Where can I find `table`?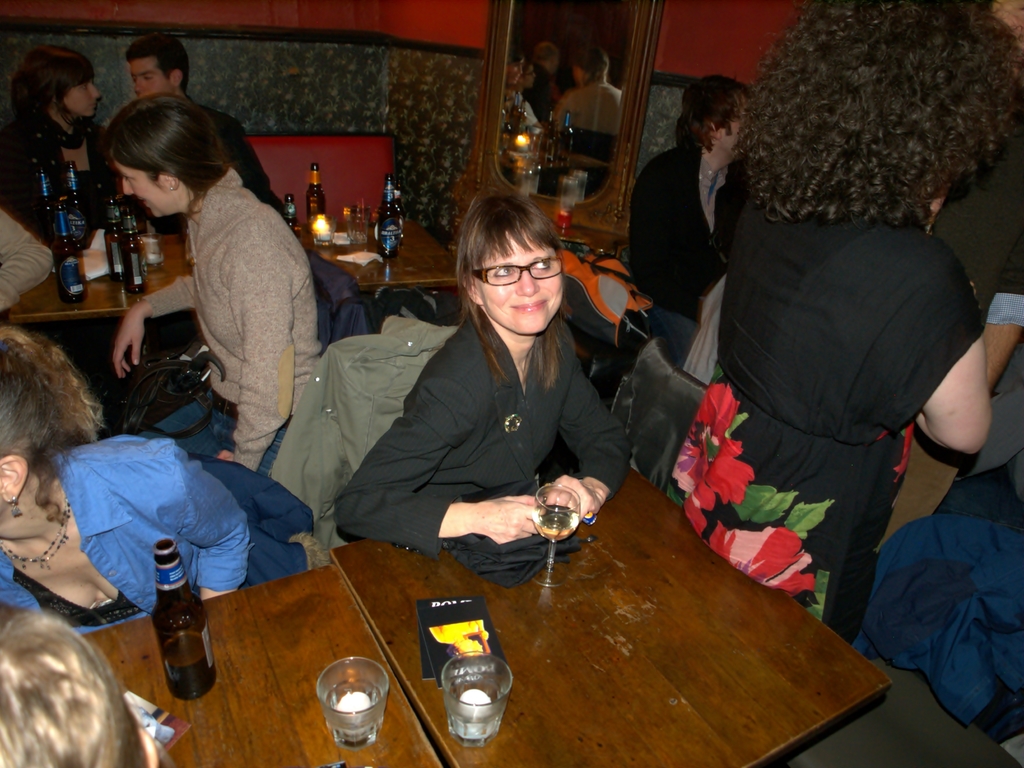
You can find it at [left=310, top=447, right=896, bottom=767].
